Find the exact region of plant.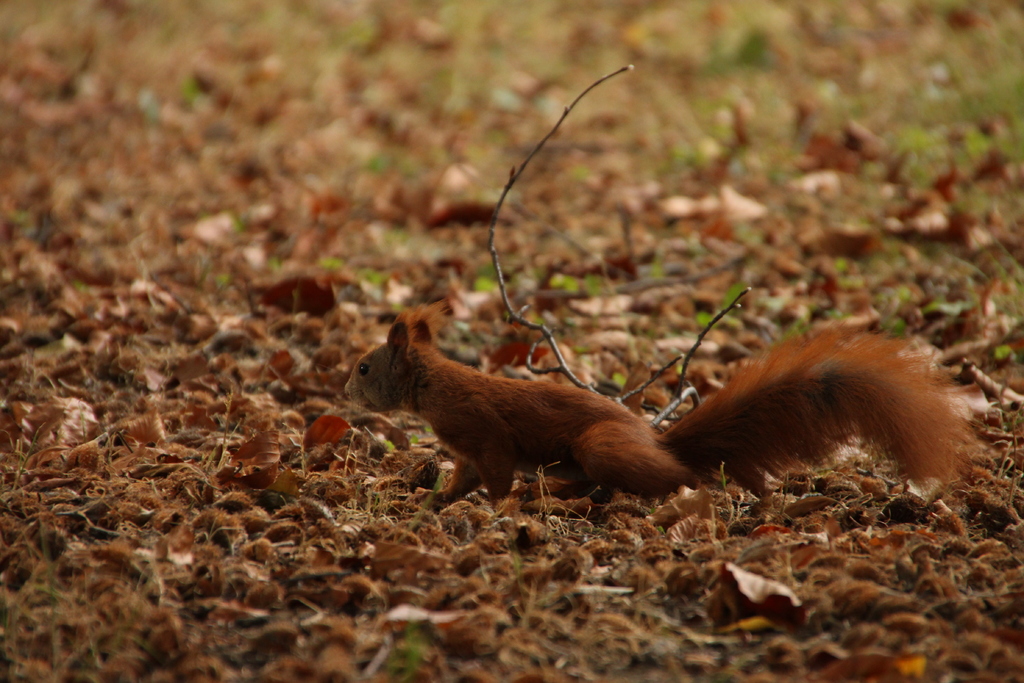
Exact region: (x1=211, y1=268, x2=235, y2=289).
